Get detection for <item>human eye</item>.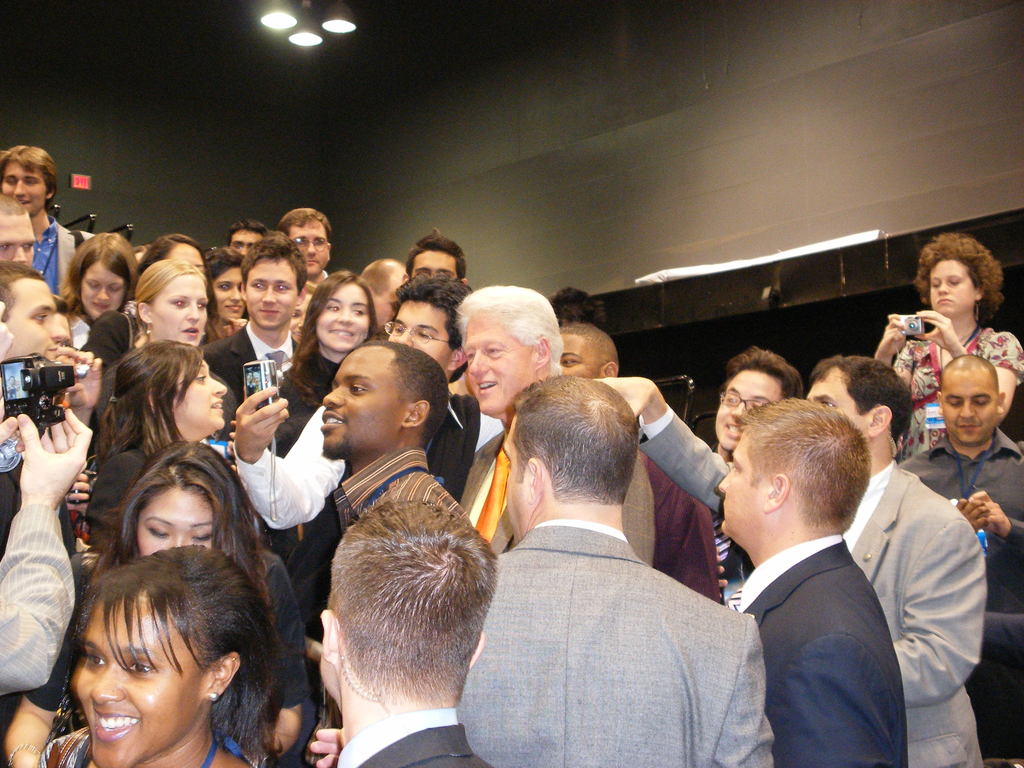
Detection: x1=192 y1=531 x2=214 y2=548.
